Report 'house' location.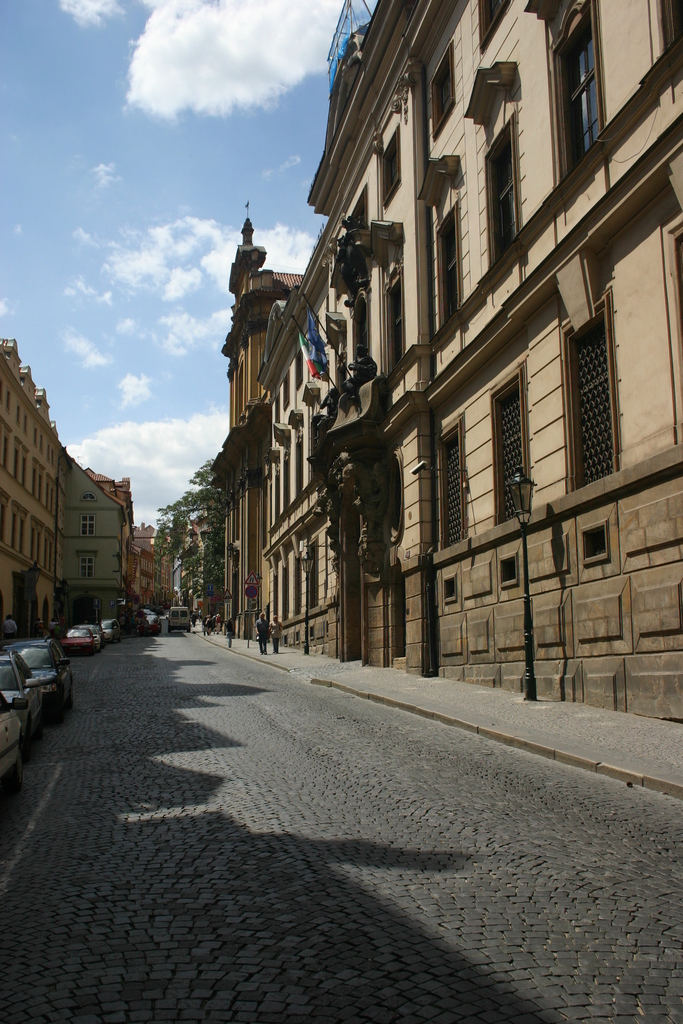
Report: 366, 0, 445, 680.
